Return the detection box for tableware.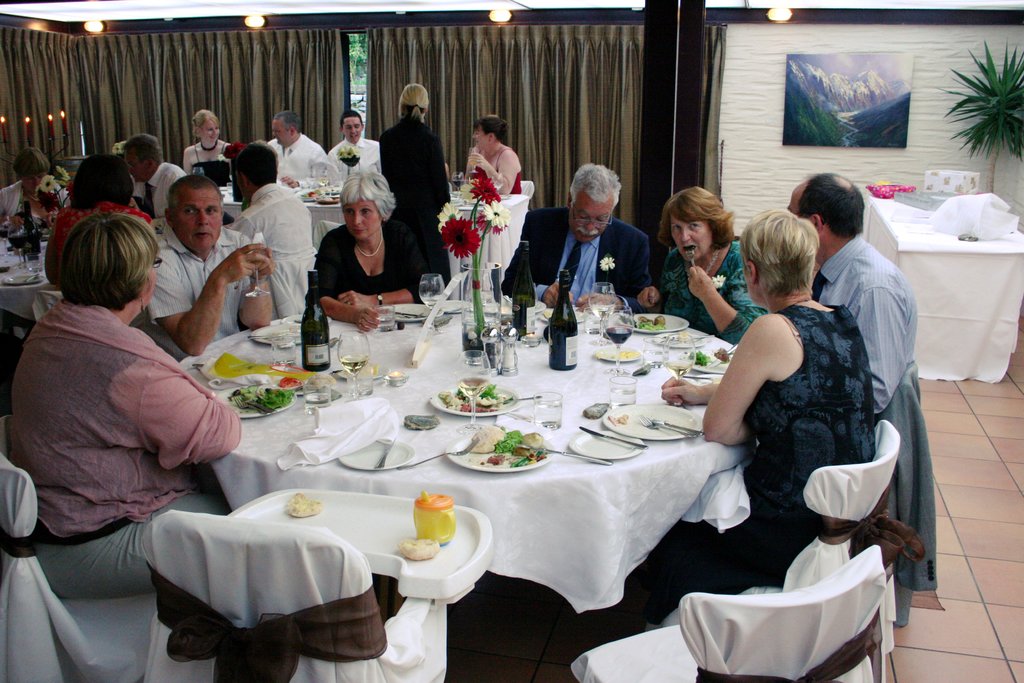
x1=580 y1=308 x2=602 y2=334.
